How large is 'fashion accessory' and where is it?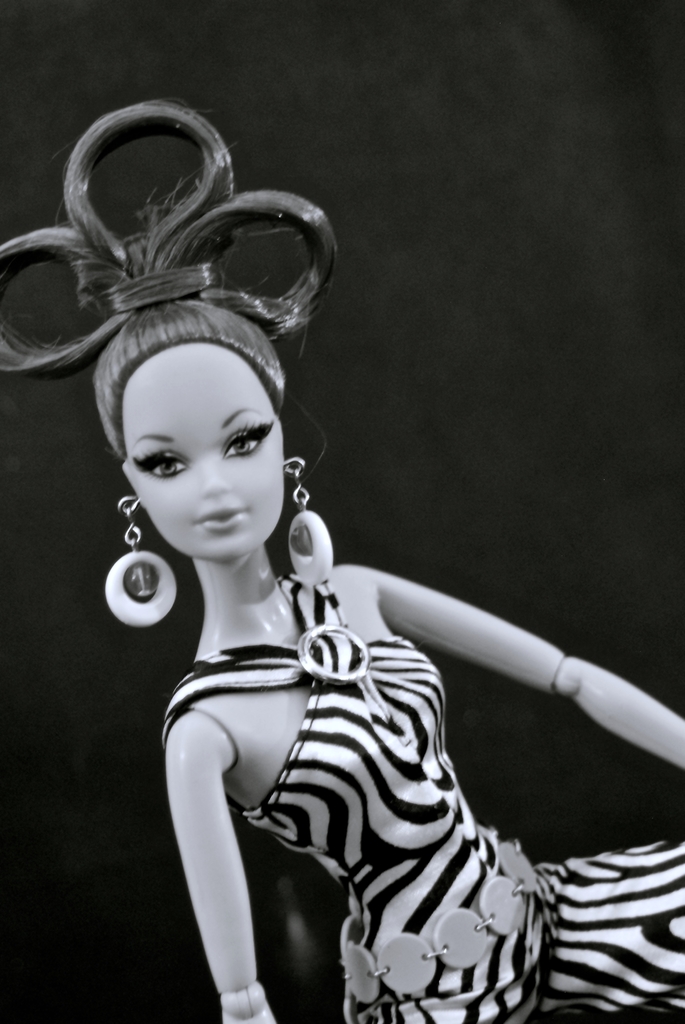
Bounding box: (283,456,338,593).
